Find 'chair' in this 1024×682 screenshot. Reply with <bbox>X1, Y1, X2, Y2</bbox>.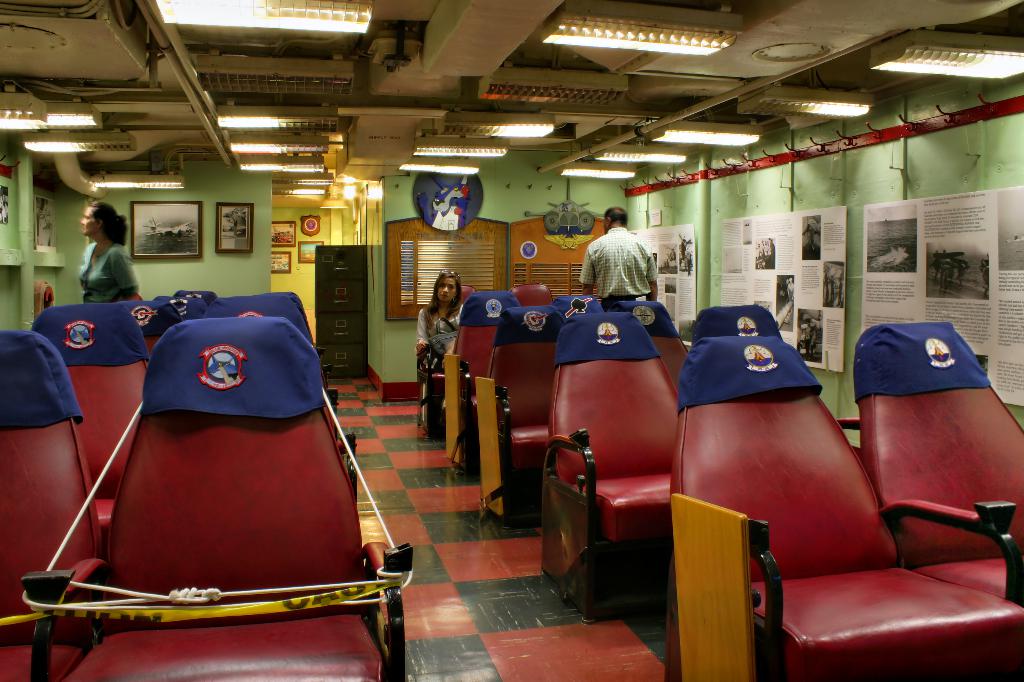
<bbox>694, 304, 862, 459</bbox>.
